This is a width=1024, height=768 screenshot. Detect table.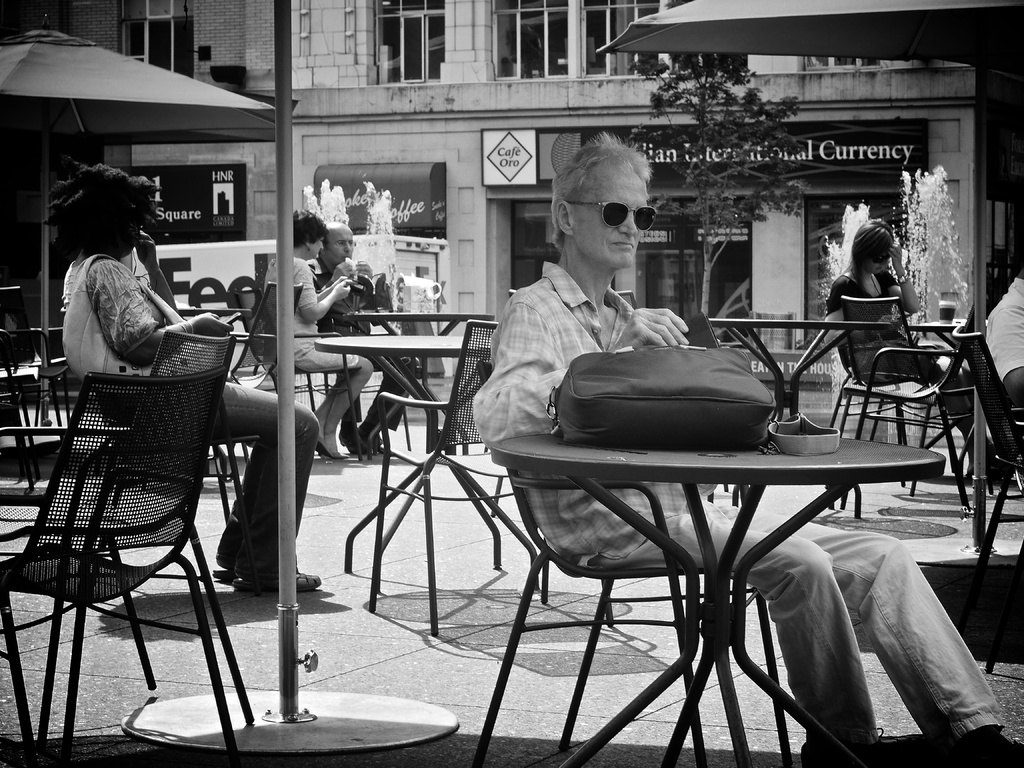
308:336:496:593.
